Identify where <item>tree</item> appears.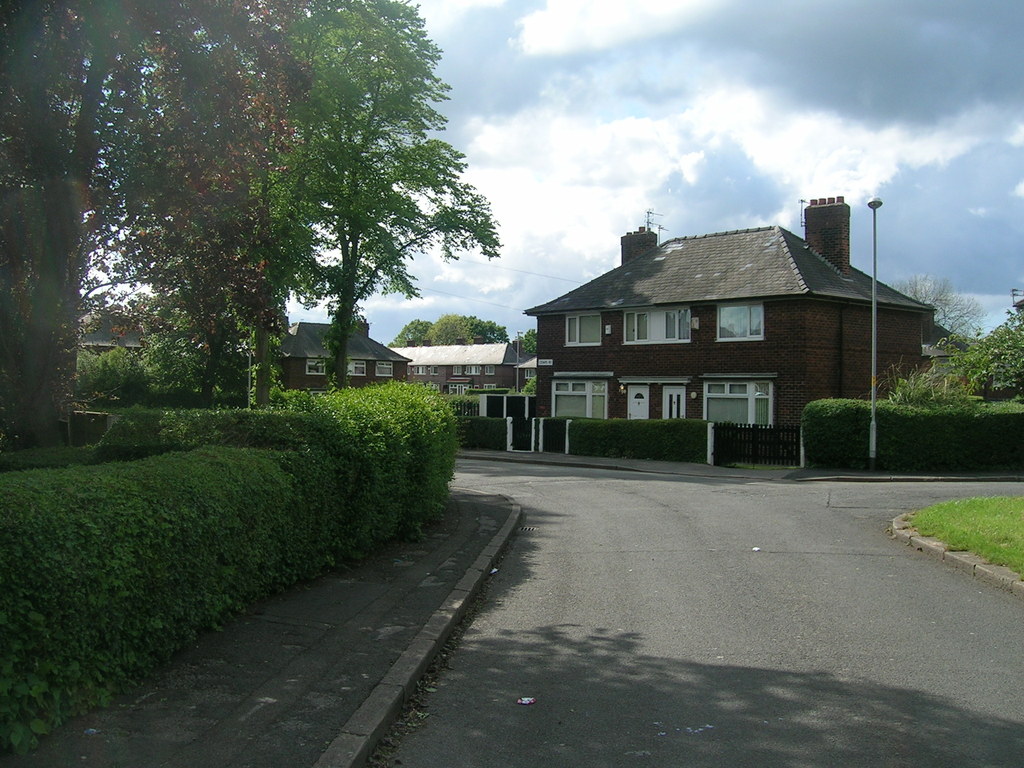
Appears at x1=155 y1=47 x2=520 y2=419.
